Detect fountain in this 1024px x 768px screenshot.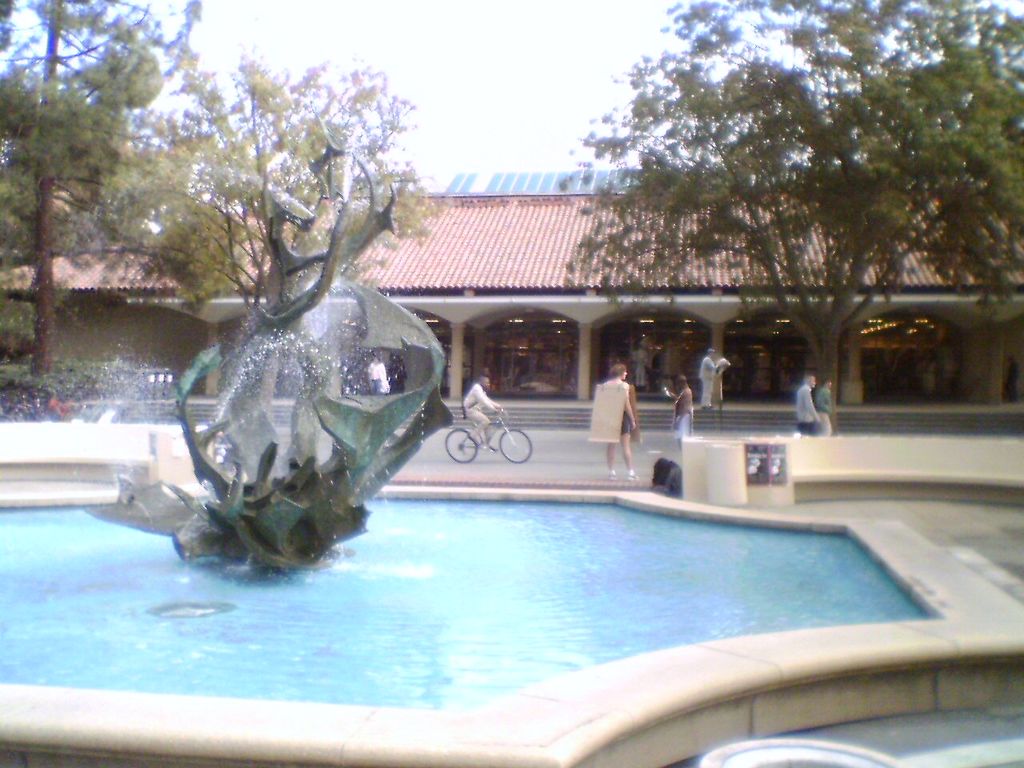
Detection: left=4, top=98, right=1023, bottom=767.
